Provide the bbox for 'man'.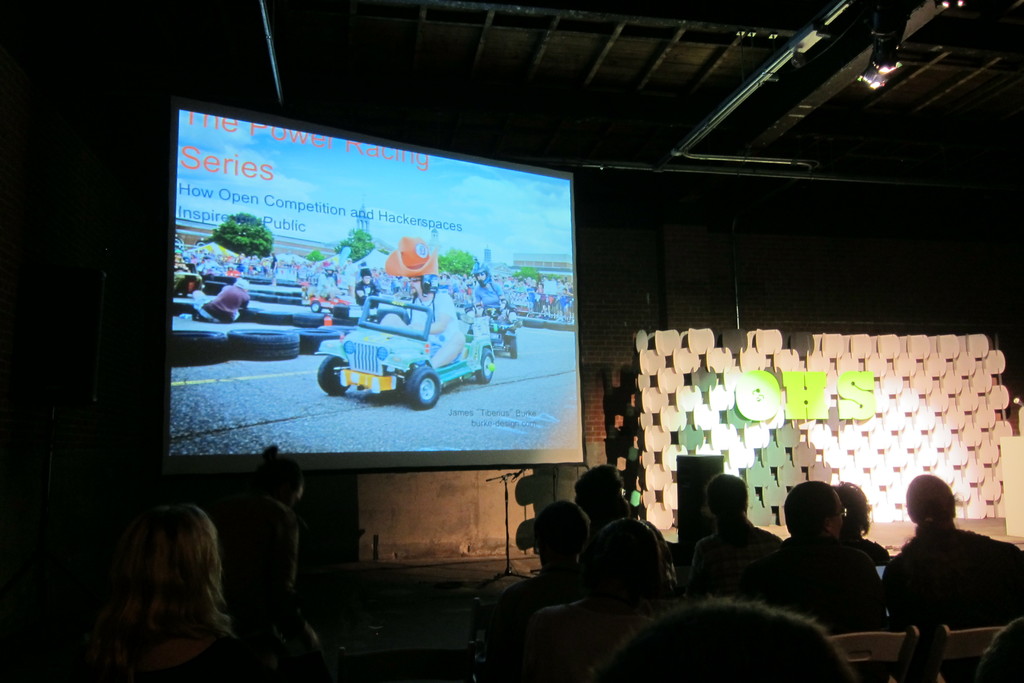
l=692, t=473, r=782, b=594.
